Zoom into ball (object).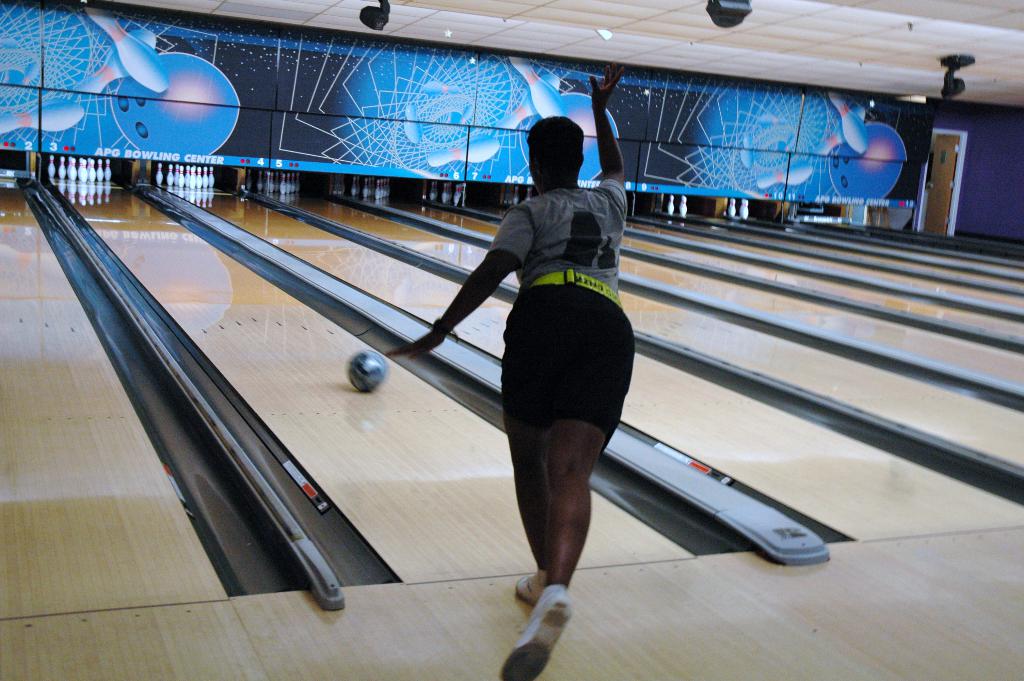
Zoom target: <bbox>349, 351, 385, 391</bbox>.
